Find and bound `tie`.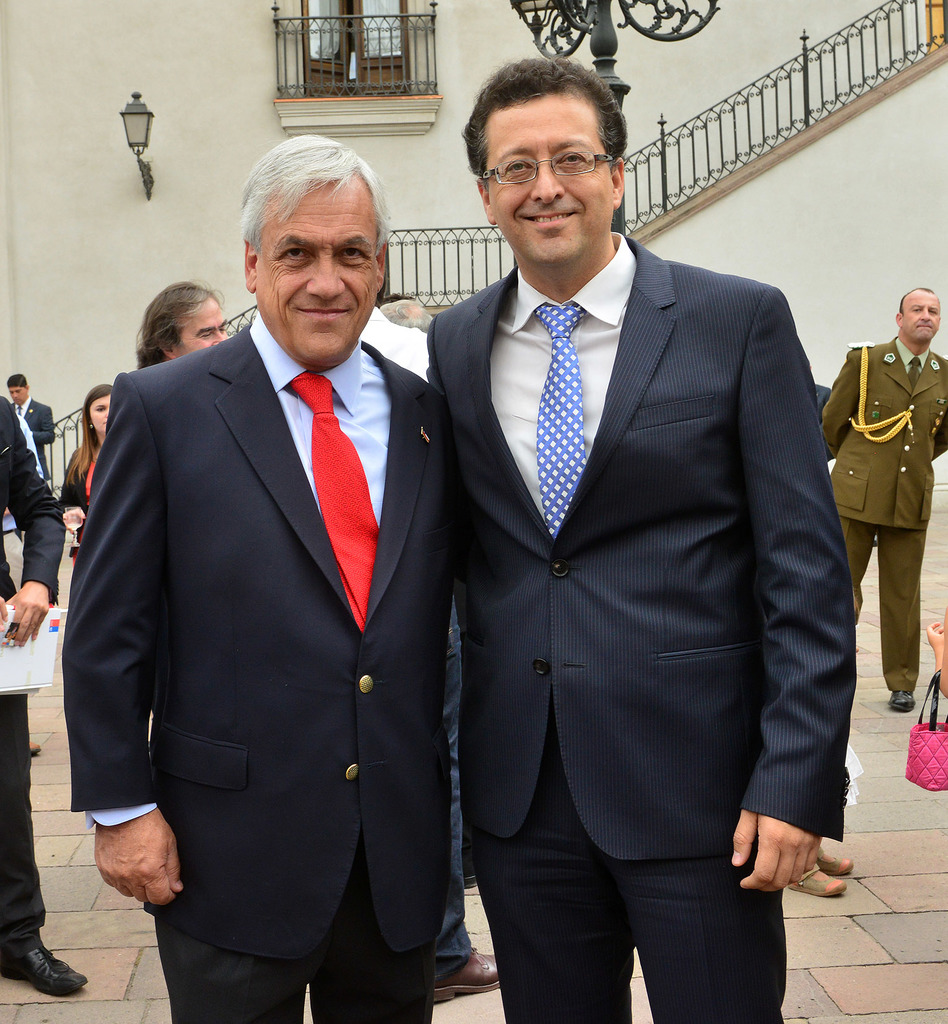
Bound: 292 372 385 634.
